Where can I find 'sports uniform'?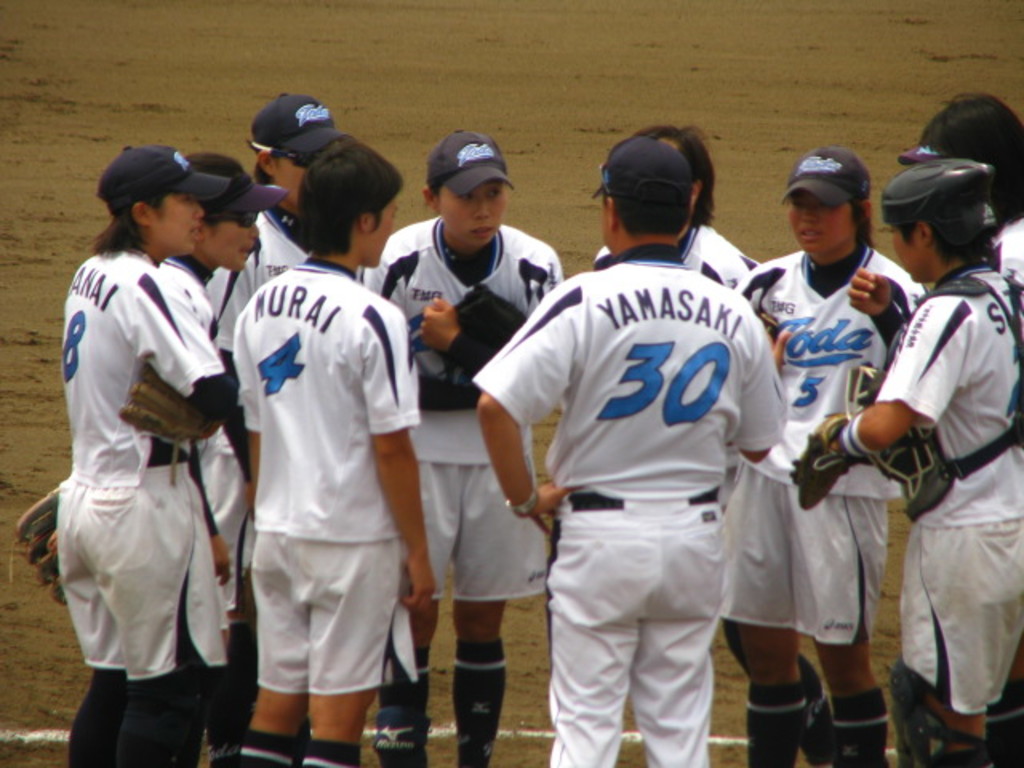
You can find it at [739, 146, 923, 762].
